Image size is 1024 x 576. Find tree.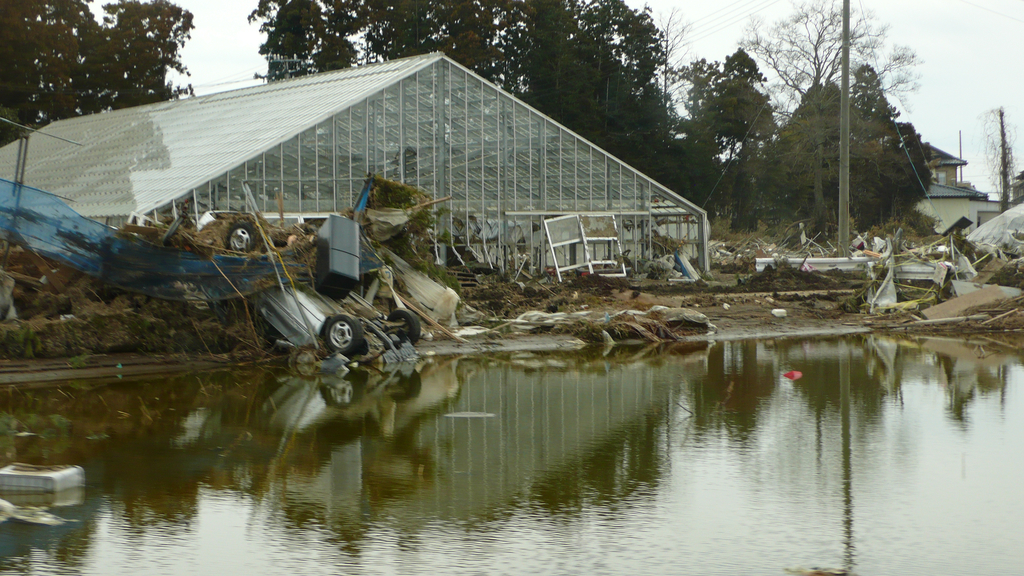
region(979, 103, 1018, 217).
